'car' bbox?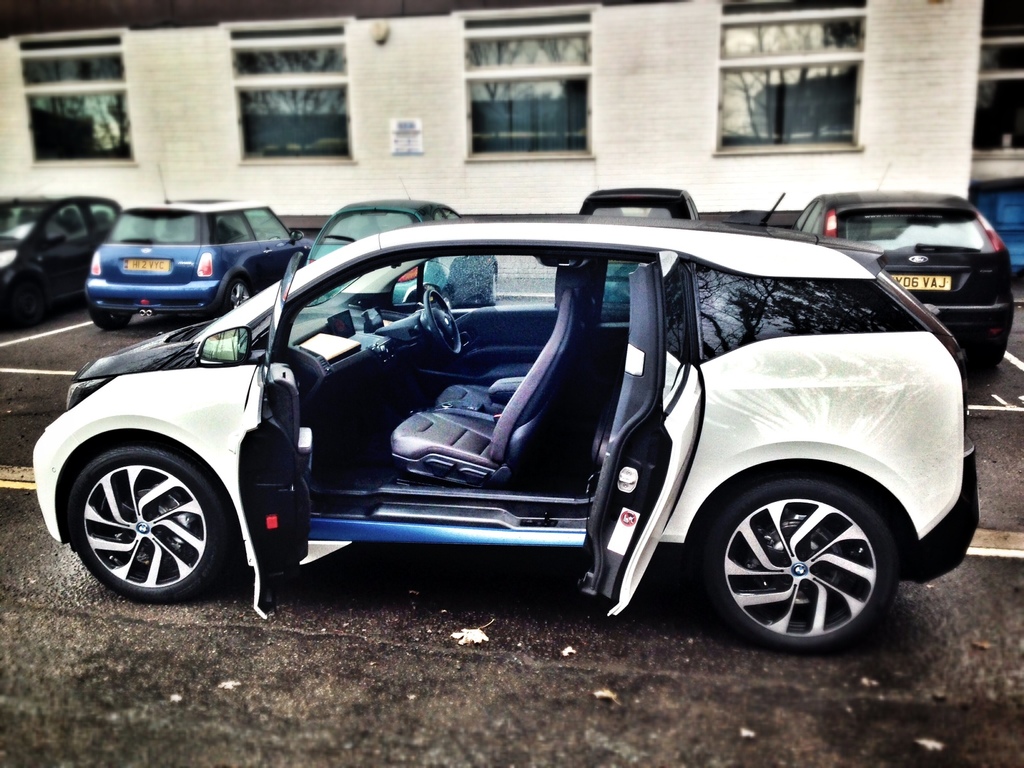
80,189,309,330
